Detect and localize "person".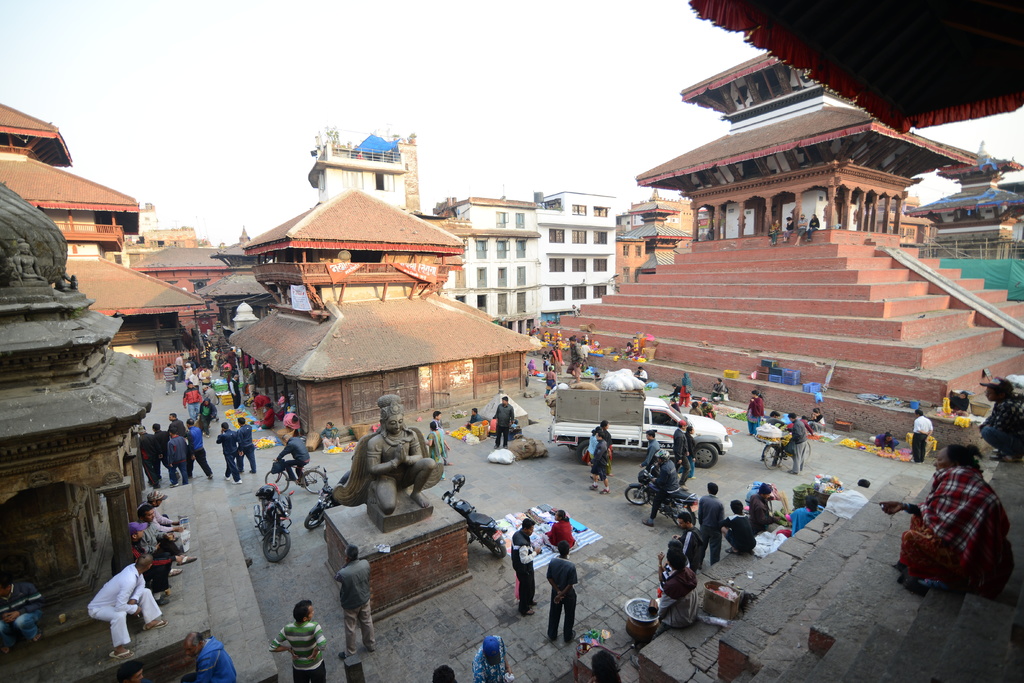
Localized at rect(424, 422, 446, 464).
